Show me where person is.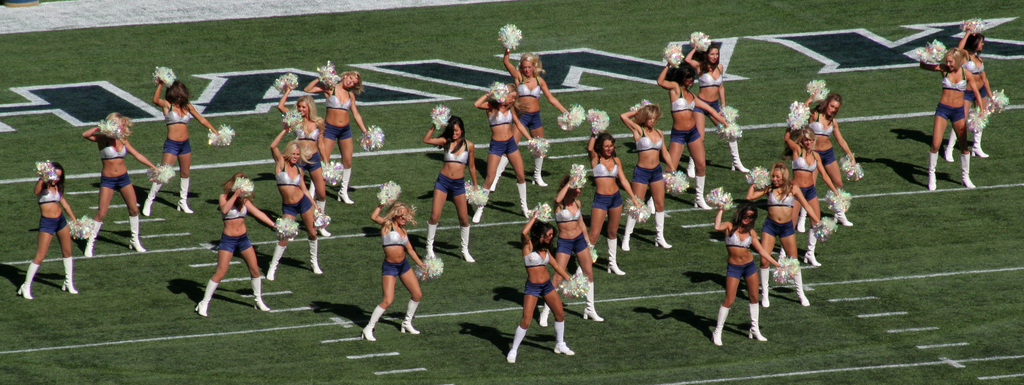
person is at (left=959, top=16, right=1005, bottom=128).
